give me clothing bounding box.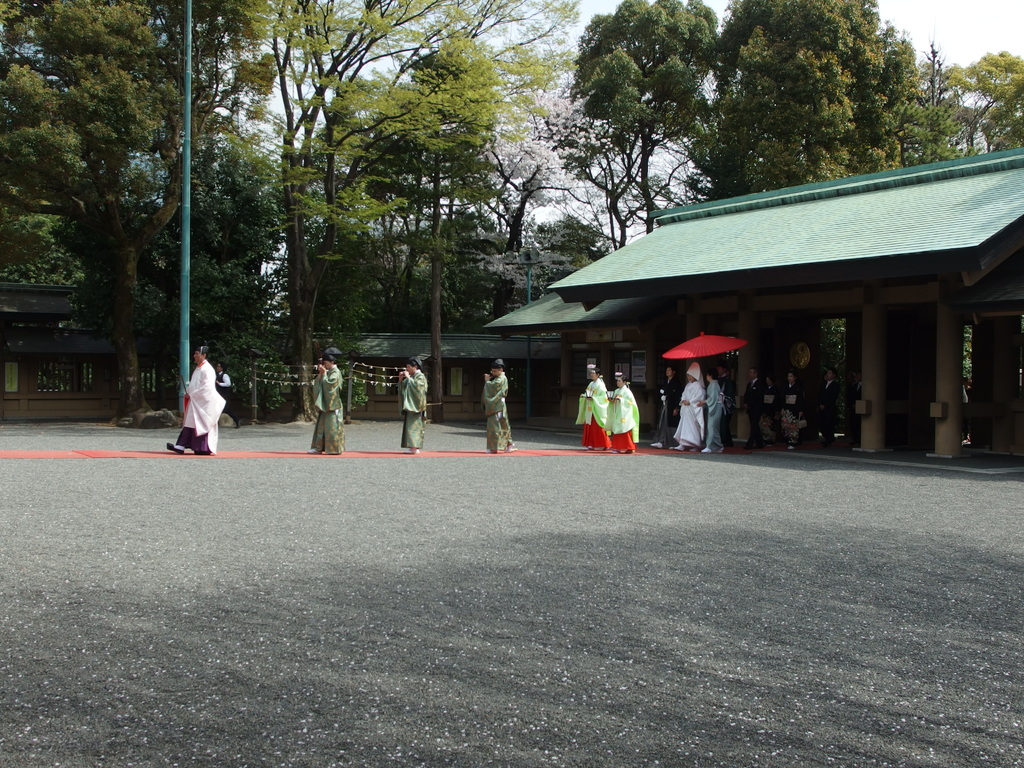
{"left": 676, "top": 376, "right": 705, "bottom": 450}.
